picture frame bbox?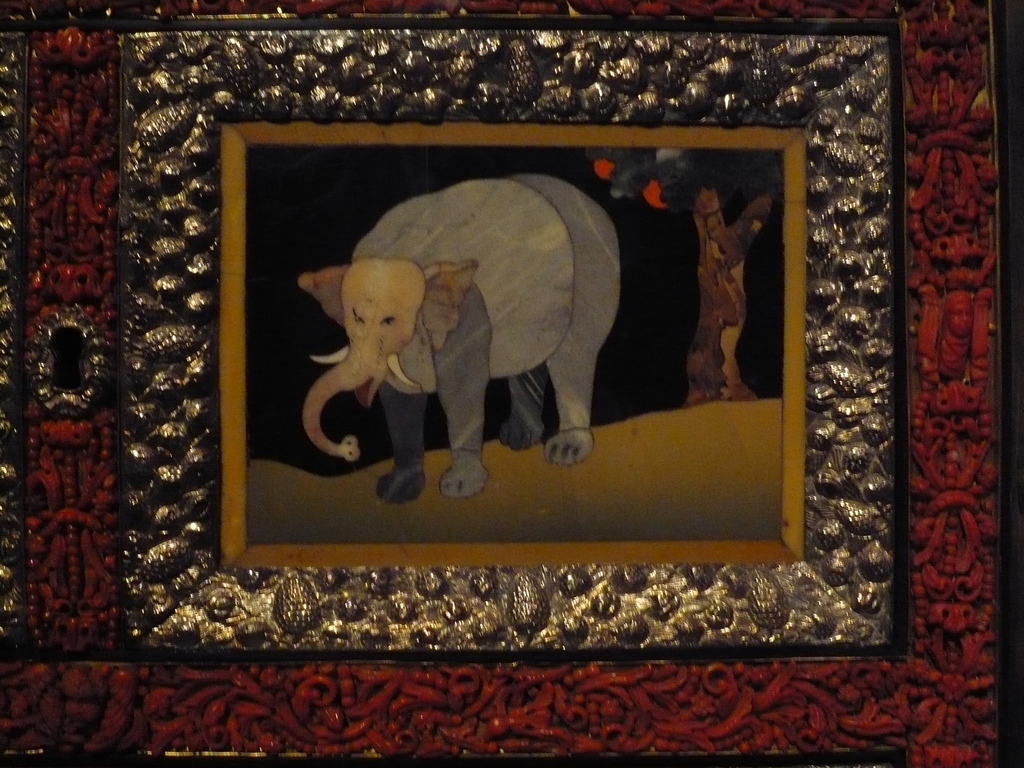
box(131, 33, 953, 684)
